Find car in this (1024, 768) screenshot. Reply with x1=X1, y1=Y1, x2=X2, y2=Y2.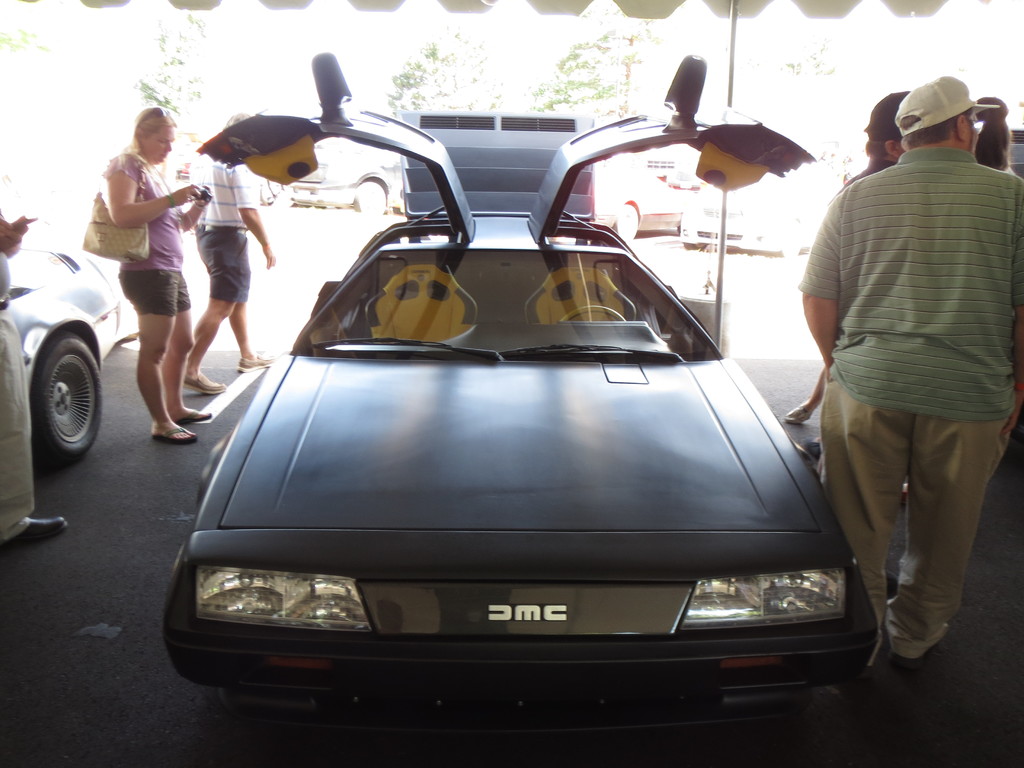
x1=3, y1=238, x2=140, y2=458.
